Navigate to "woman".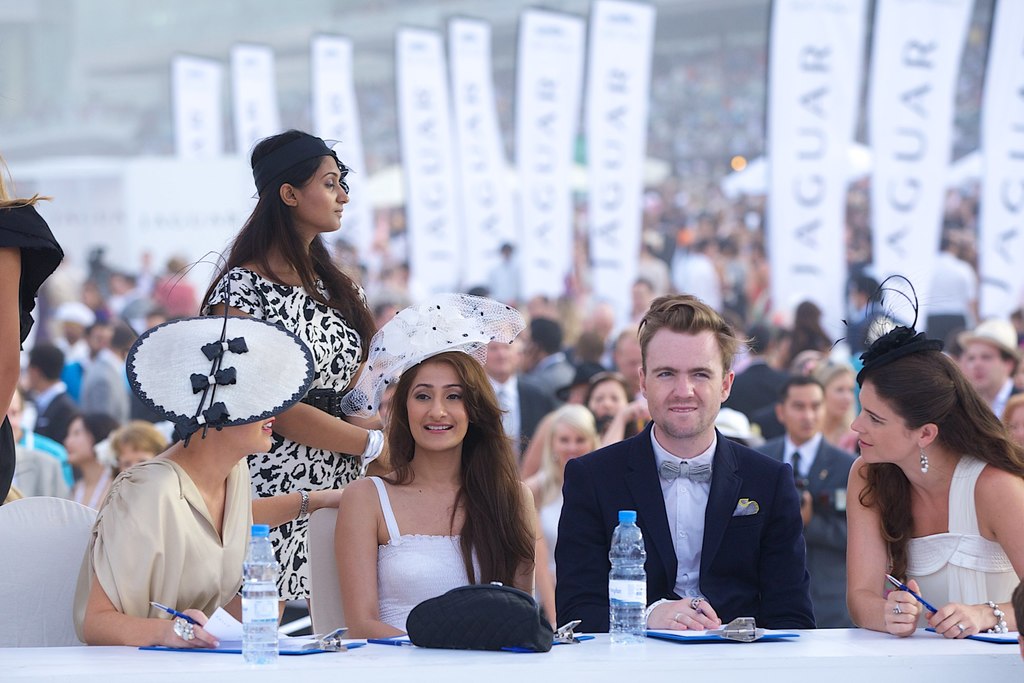
Navigation target: [67, 413, 121, 514].
